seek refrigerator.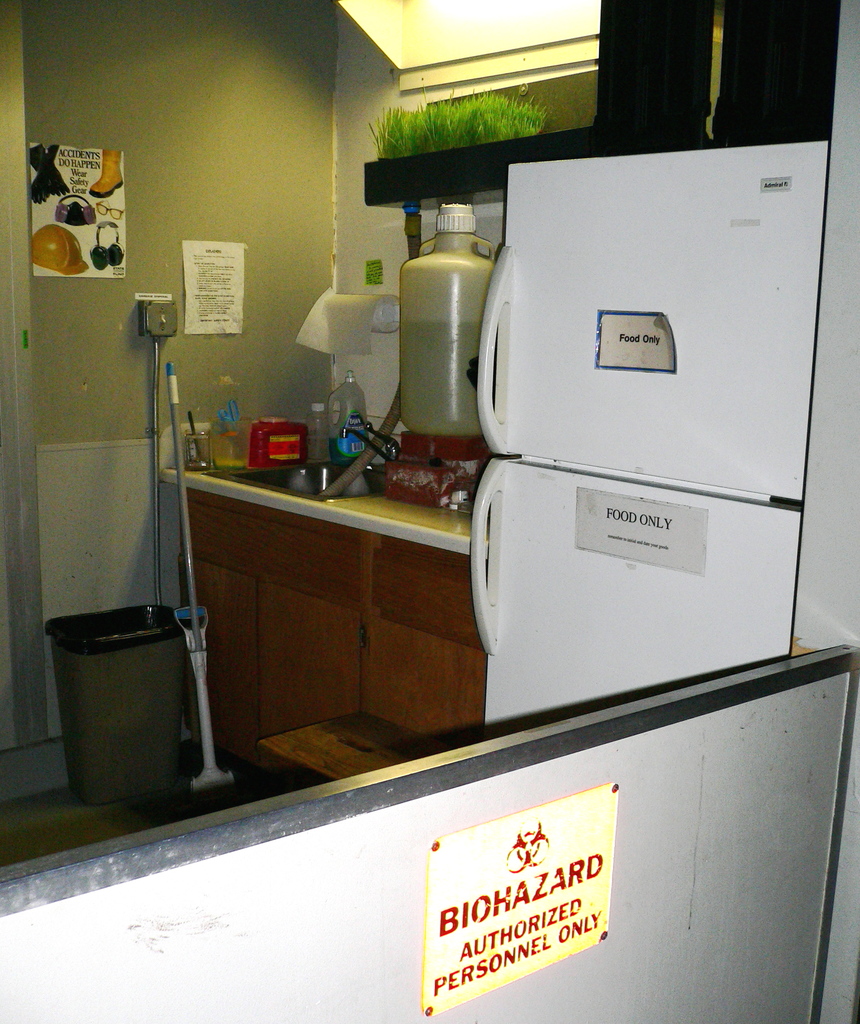
crop(479, 143, 822, 719).
